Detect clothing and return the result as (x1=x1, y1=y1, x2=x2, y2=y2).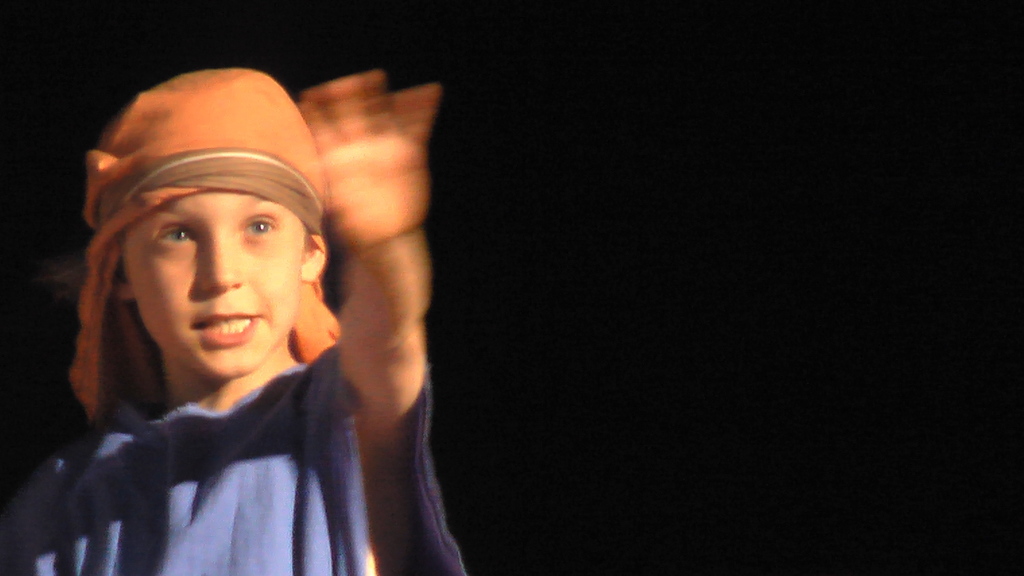
(x1=0, y1=347, x2=466, y2=575).
